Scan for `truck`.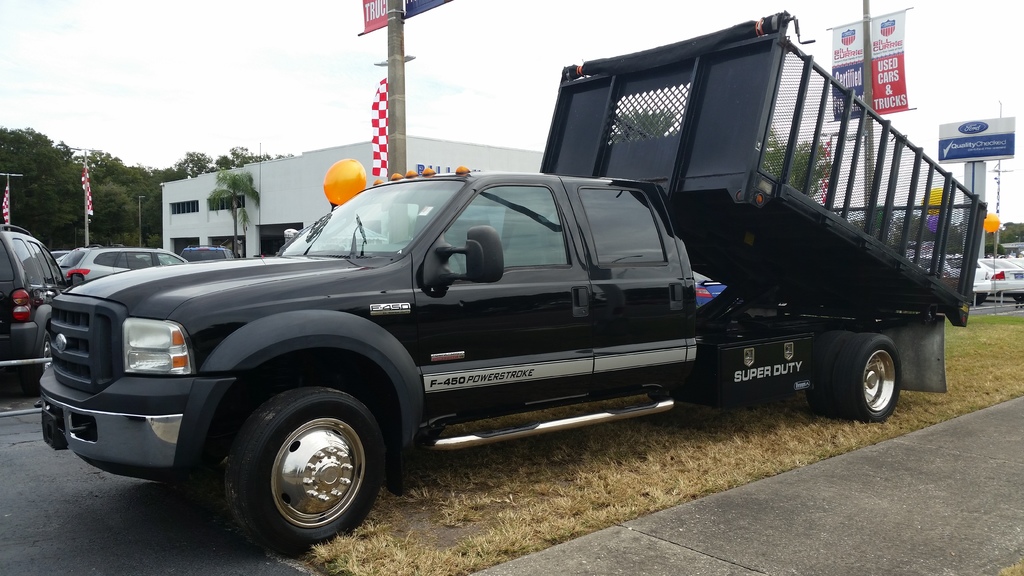
Scan result: 49:125:998:538.
